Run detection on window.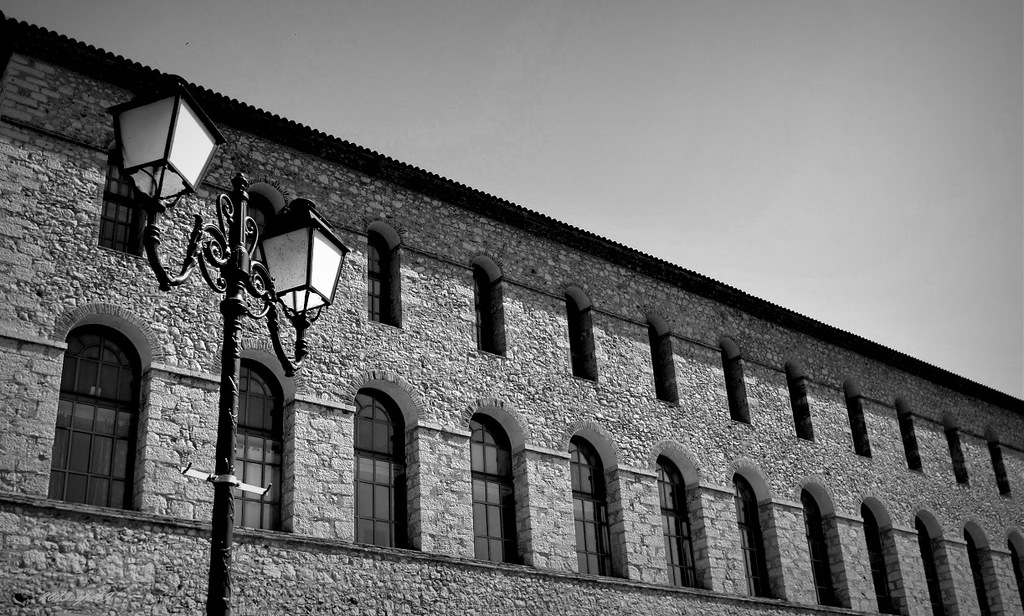
Result: Rect(801, 495, 835, 605).
